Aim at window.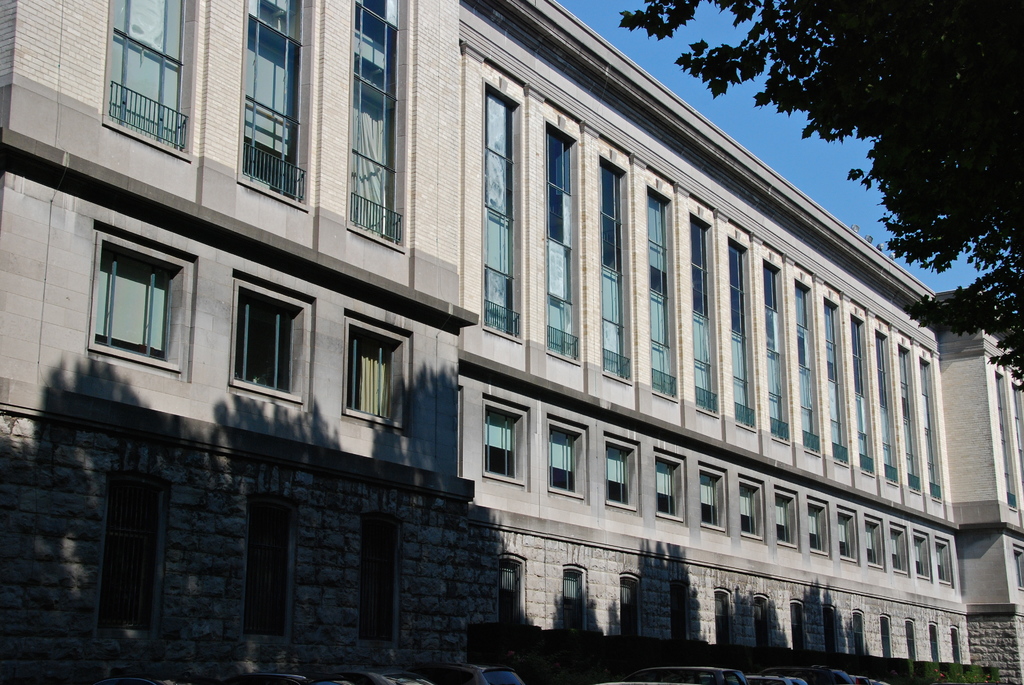
Aimed at crop(705, 593, 730, 648).
